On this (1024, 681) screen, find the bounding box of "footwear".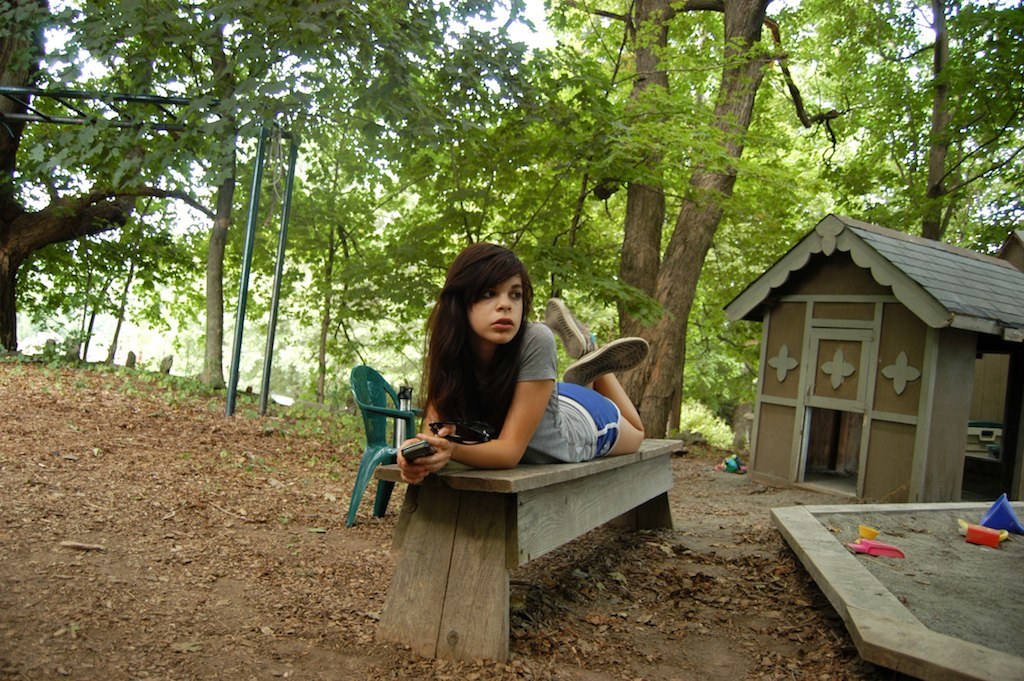
Bounding box: 557/336/652/389.
